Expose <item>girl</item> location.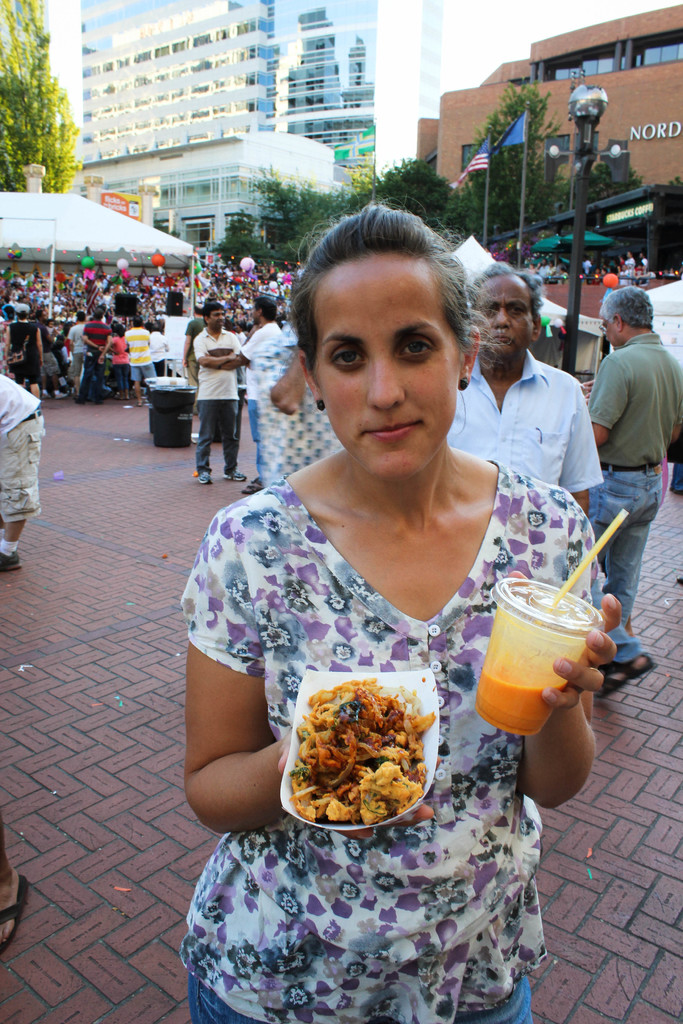
Exposed at bbox=[4, 302, 49, 402].
